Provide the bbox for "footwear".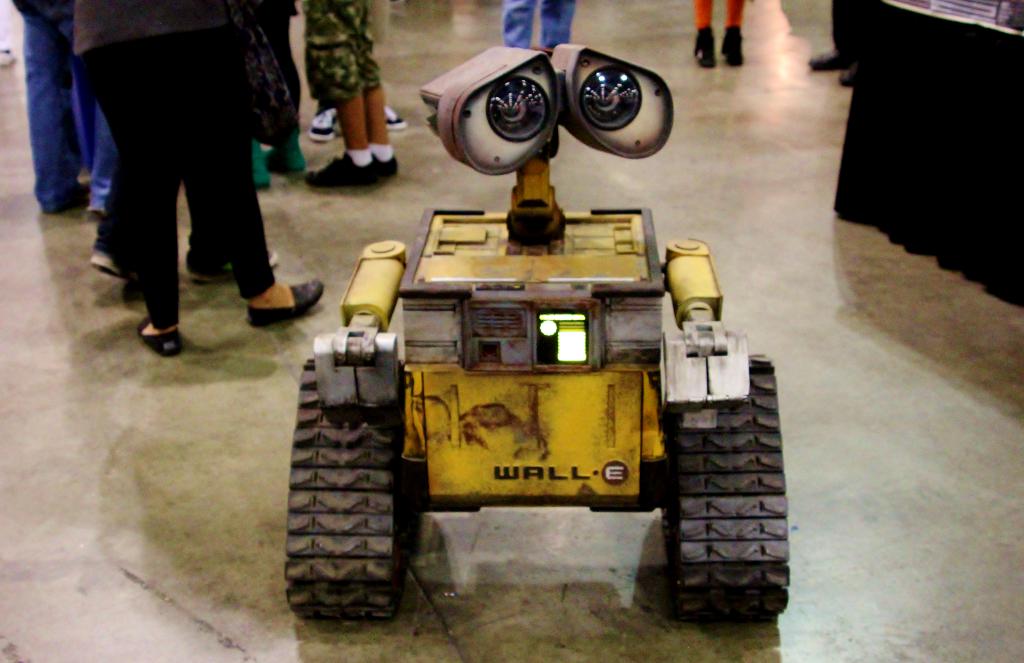
{"x1": 308, "y1": 108, "x2": 341, "y2": 140}.
